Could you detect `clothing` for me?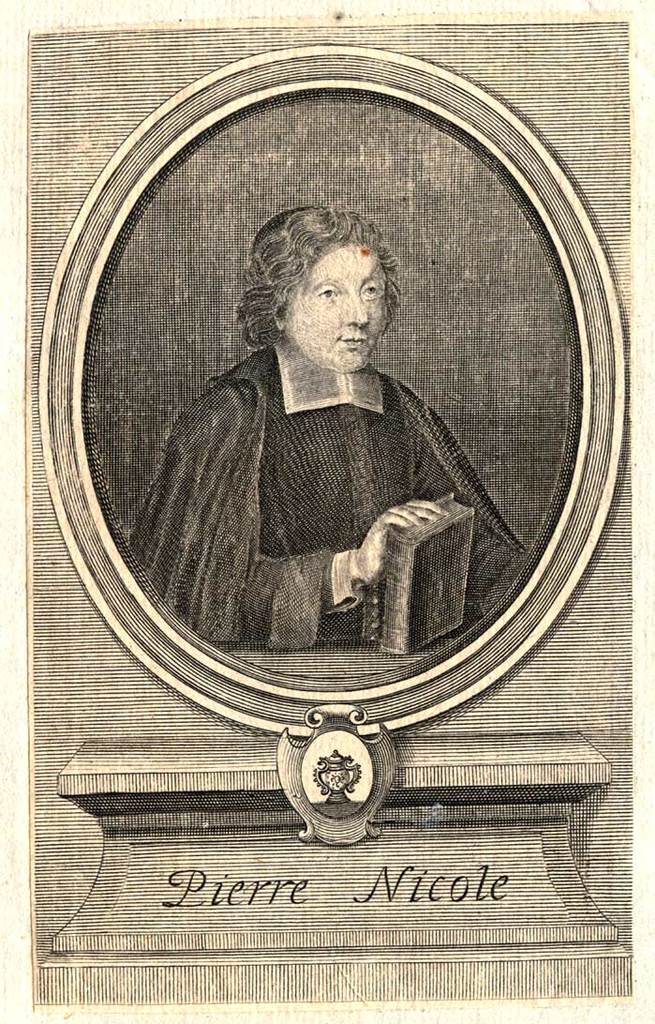
Detection result: bbox=[142, 309, 518, 684].
